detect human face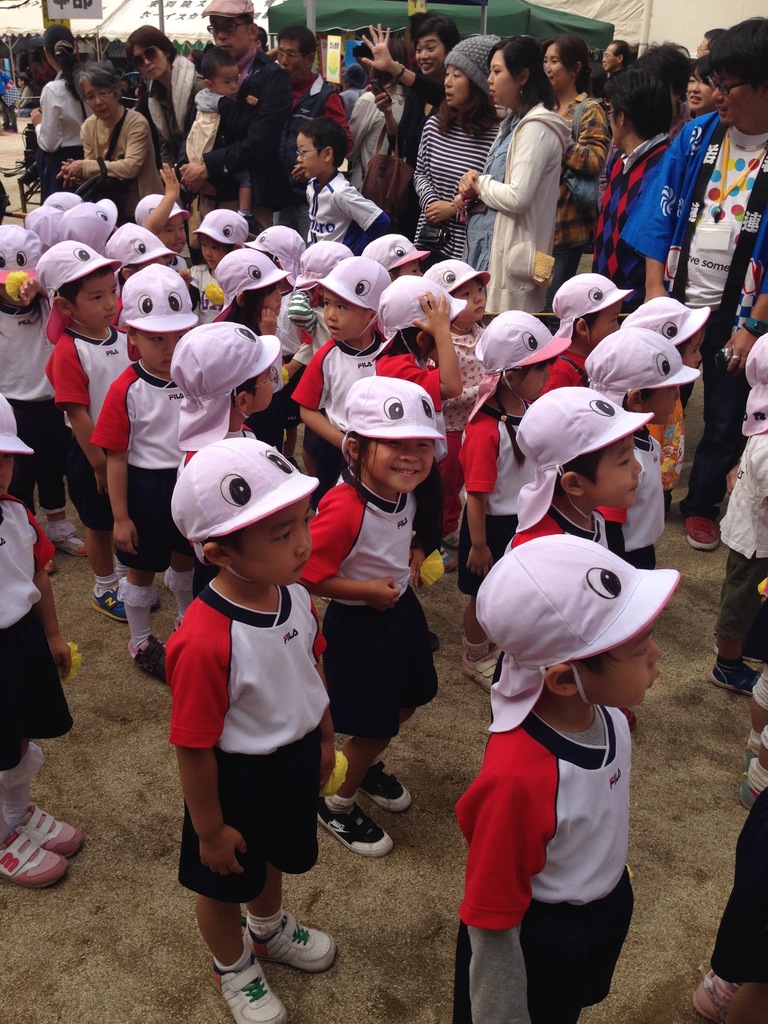
bbox=[413, 35, 442, 74]
